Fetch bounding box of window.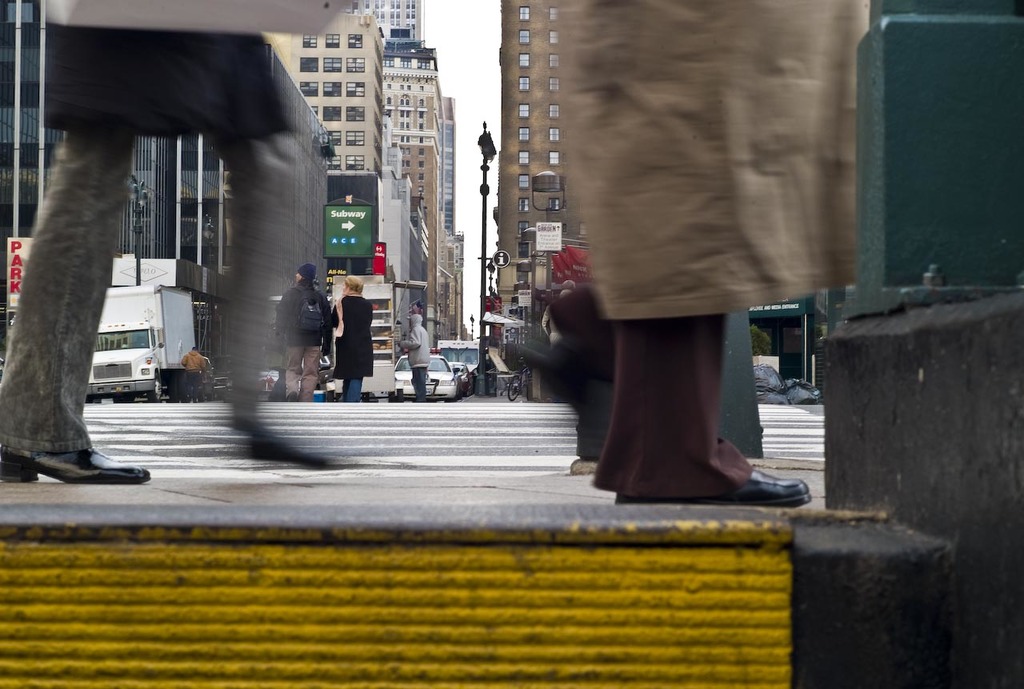
Bbox: {"left": 399, "top": 56, "right": 411, "bottom": 70}.
